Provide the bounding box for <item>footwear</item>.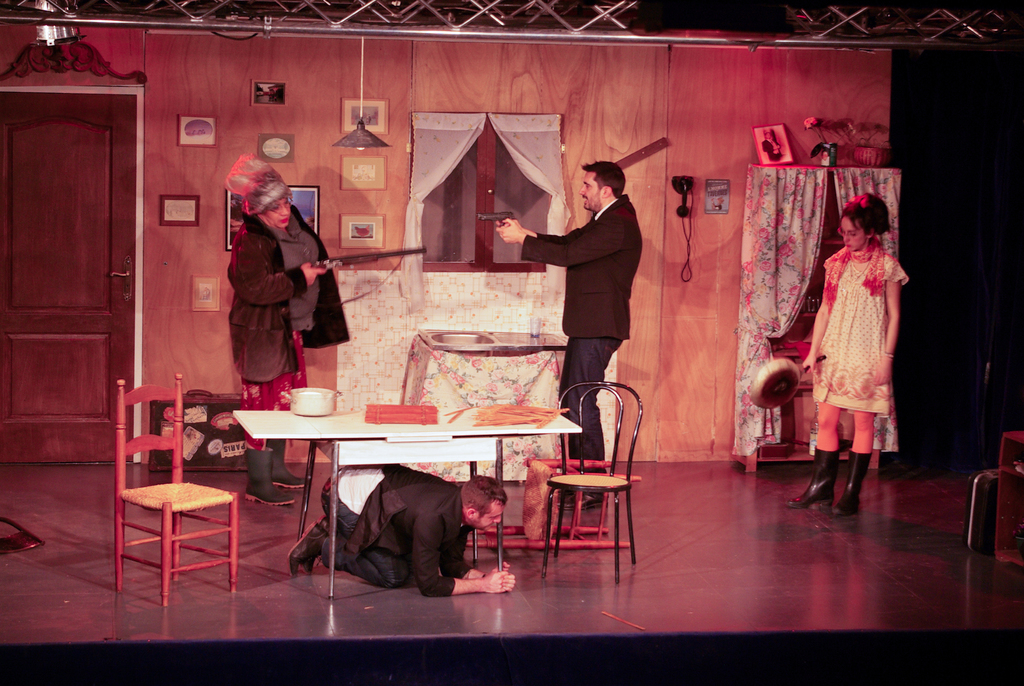
(left=271, top=439, right=300, bottom=496).
